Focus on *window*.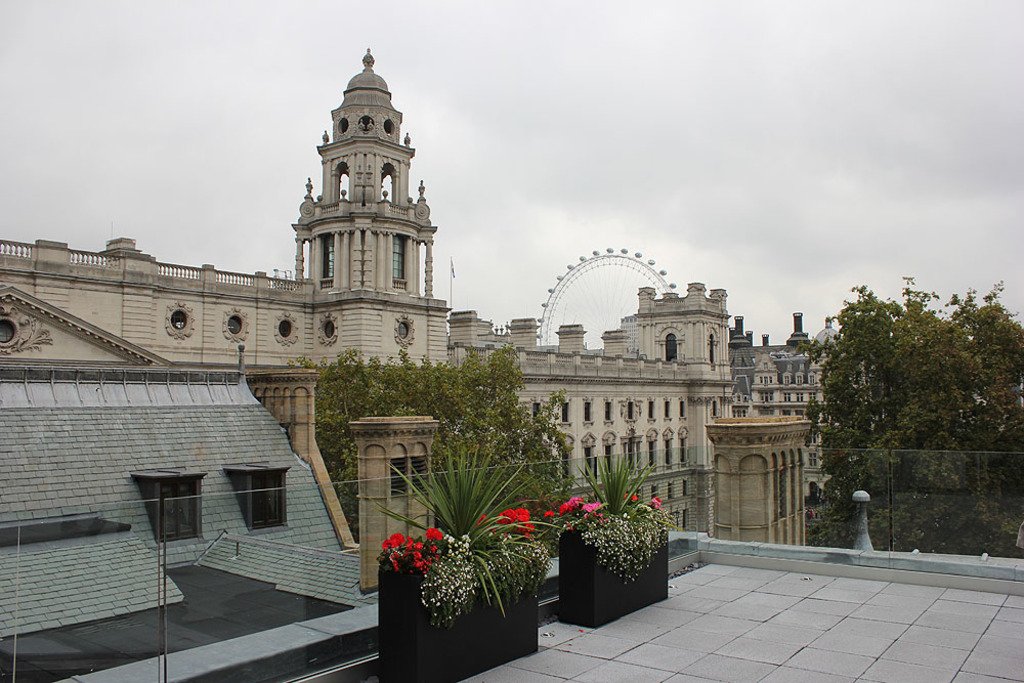
Focused at locate(796, 412, 804, 417).
